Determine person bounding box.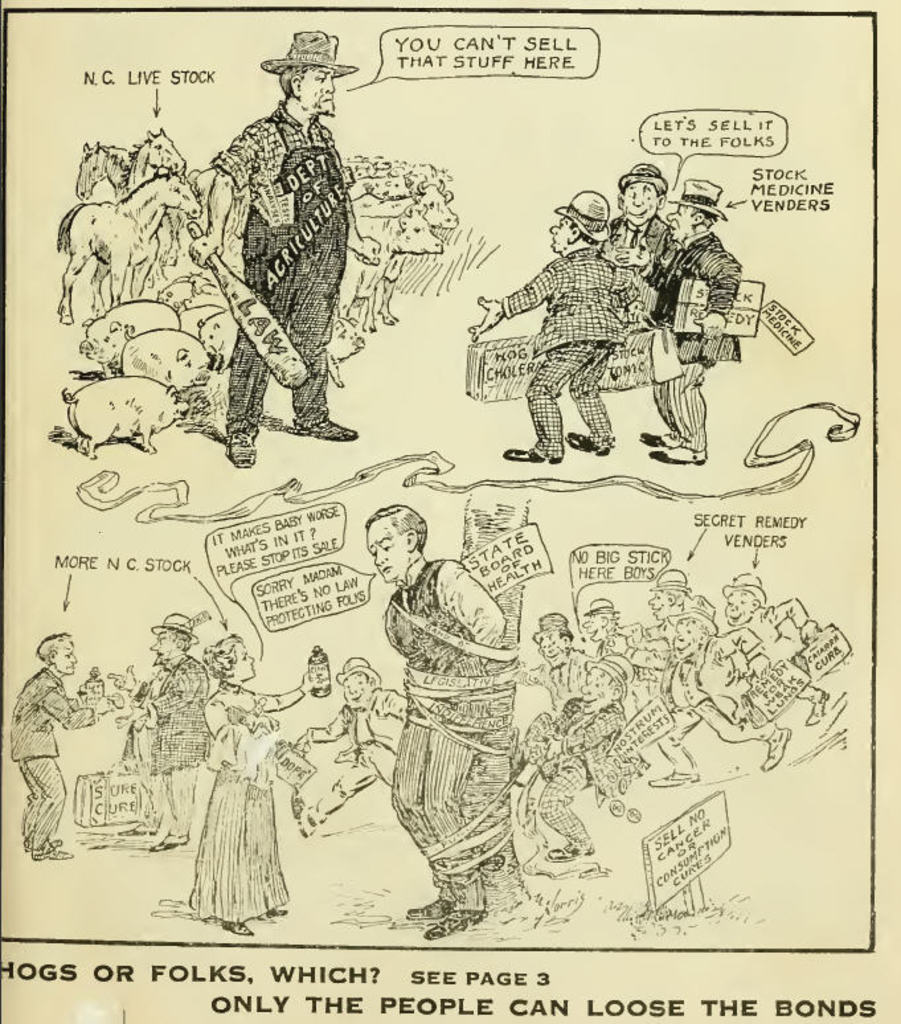
Determined: left=524, top=606, right=583, bottom=700.
